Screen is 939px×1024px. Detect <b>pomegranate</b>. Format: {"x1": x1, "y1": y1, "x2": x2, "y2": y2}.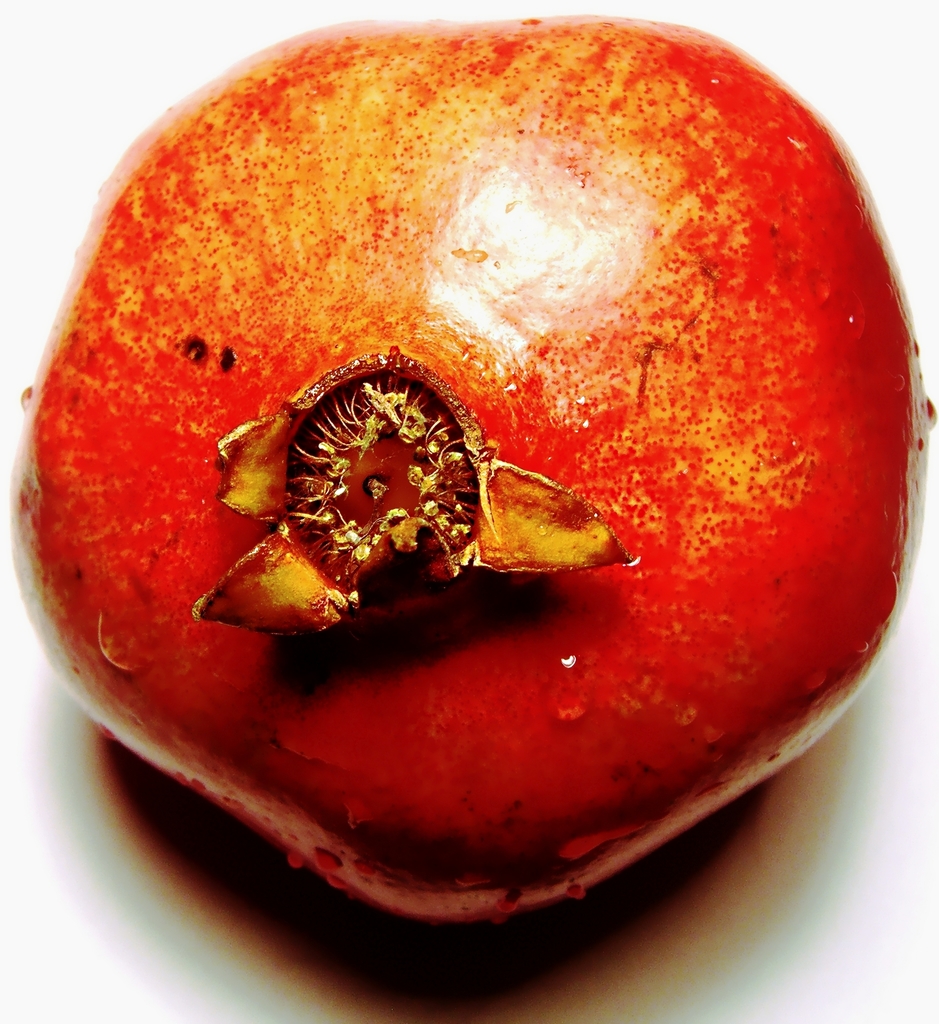
{"x1": 13, "y1": 20, "x2": 936, "y2": 929}.
